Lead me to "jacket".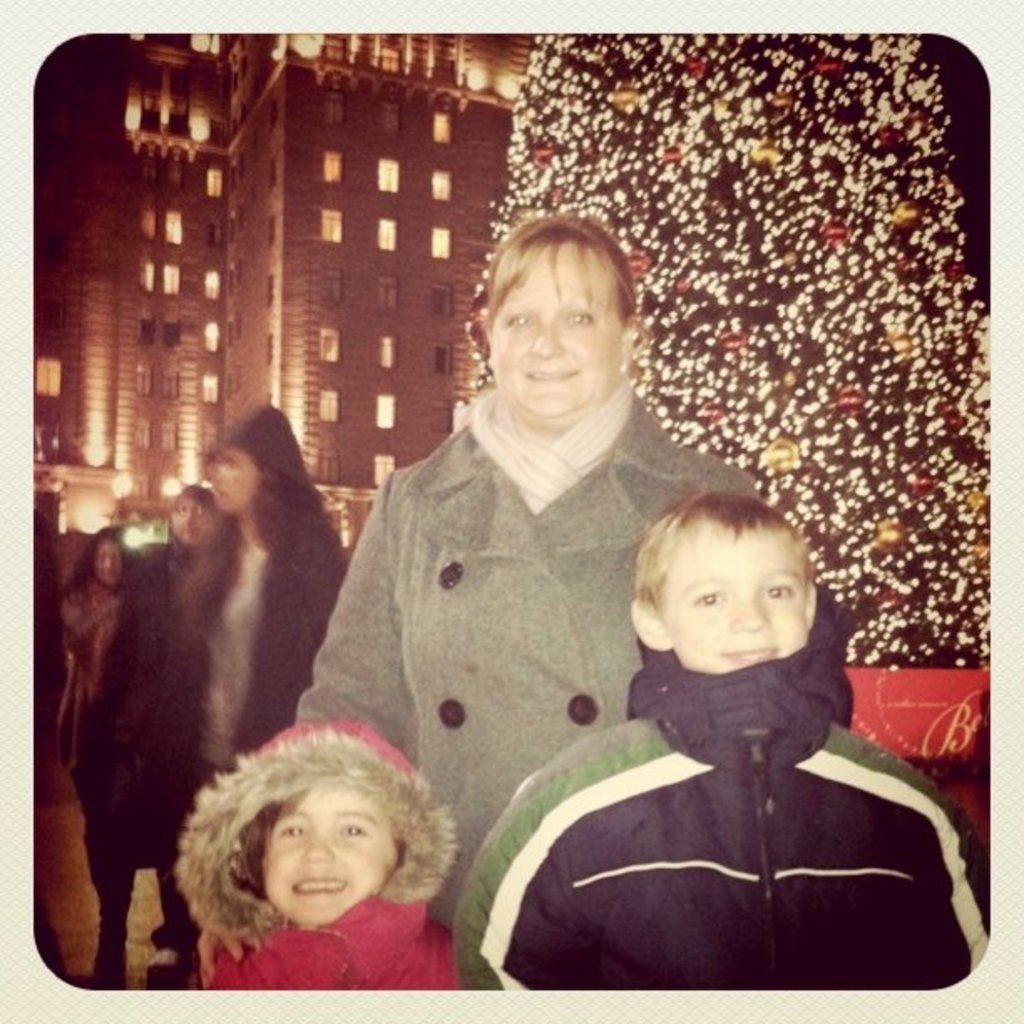
Lead to 346/380/865/947.
